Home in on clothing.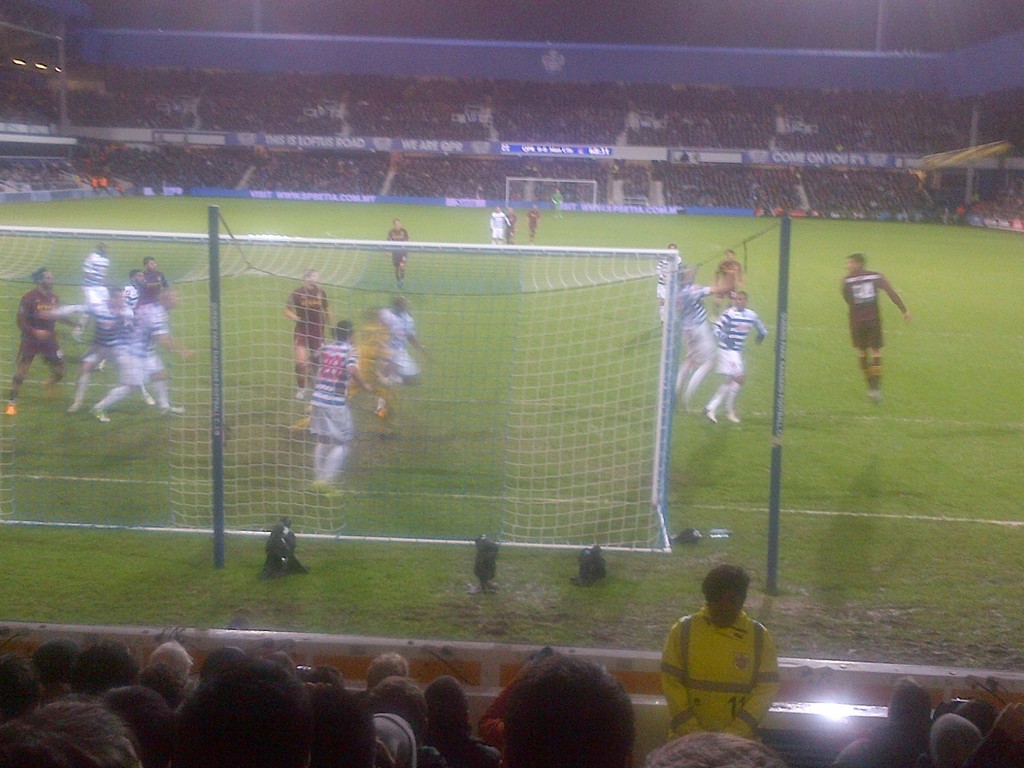
Homed in at bbox=(307, 339, 353, 441).
